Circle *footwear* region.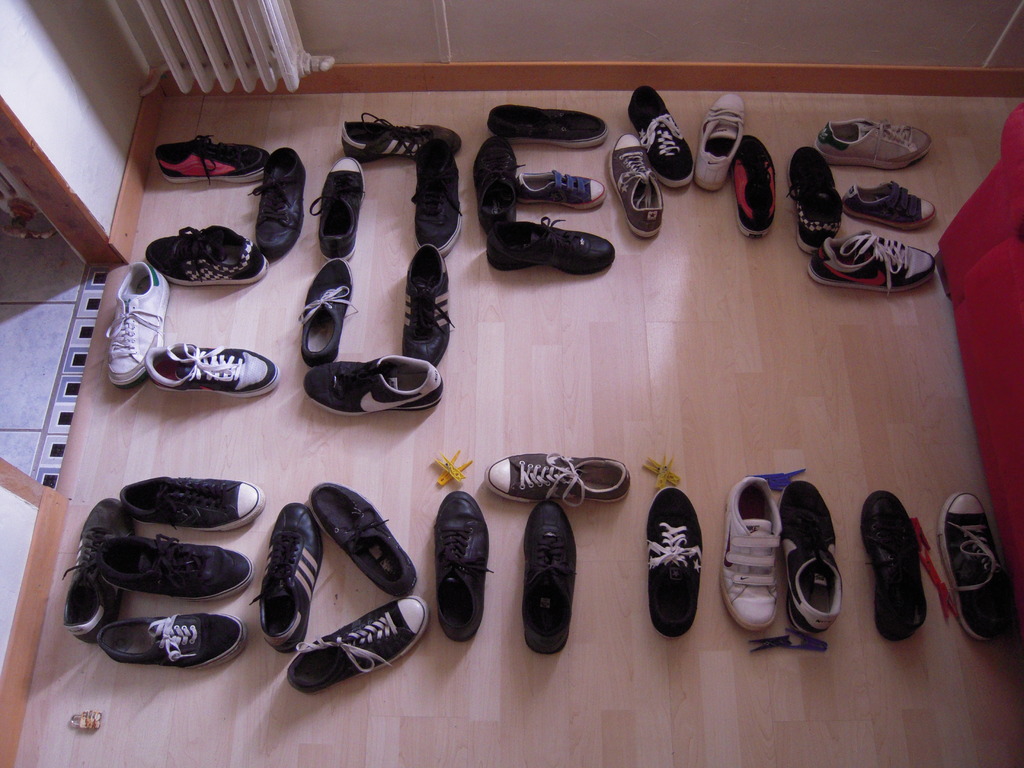
Region: 92/532/255/602.
